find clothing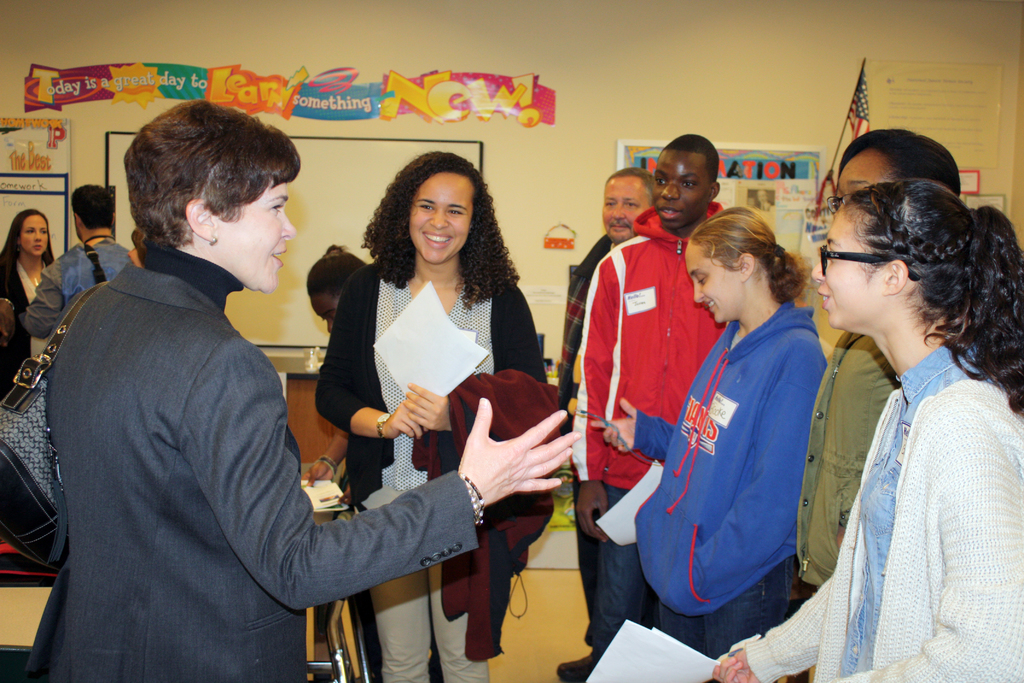
left=572, top=199, right=726, bottom=650
